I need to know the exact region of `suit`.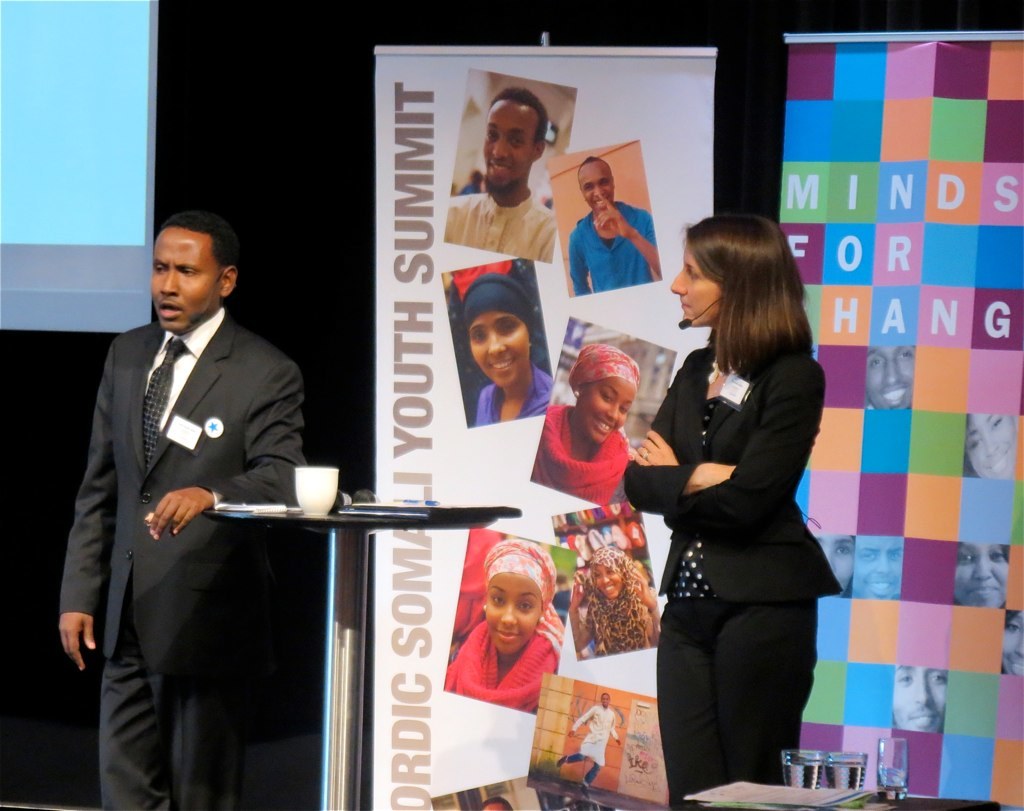
Region: box=[616, 343, 840, 607].
